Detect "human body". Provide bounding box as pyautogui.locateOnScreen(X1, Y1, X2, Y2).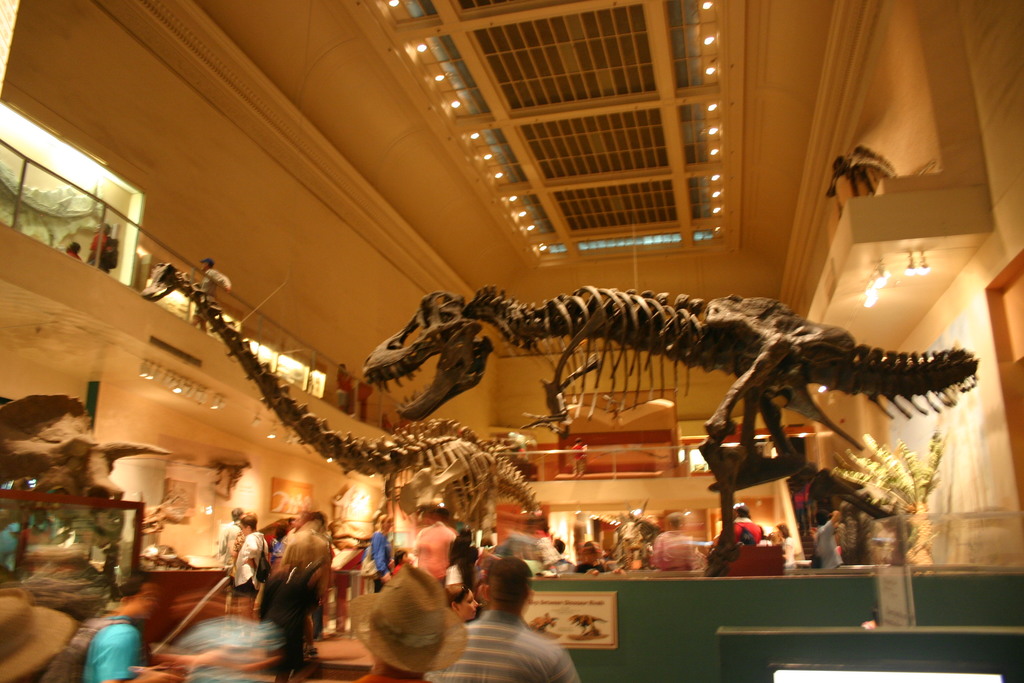
pyautogui.locateOnScreen(465, 584, 476, 638).
